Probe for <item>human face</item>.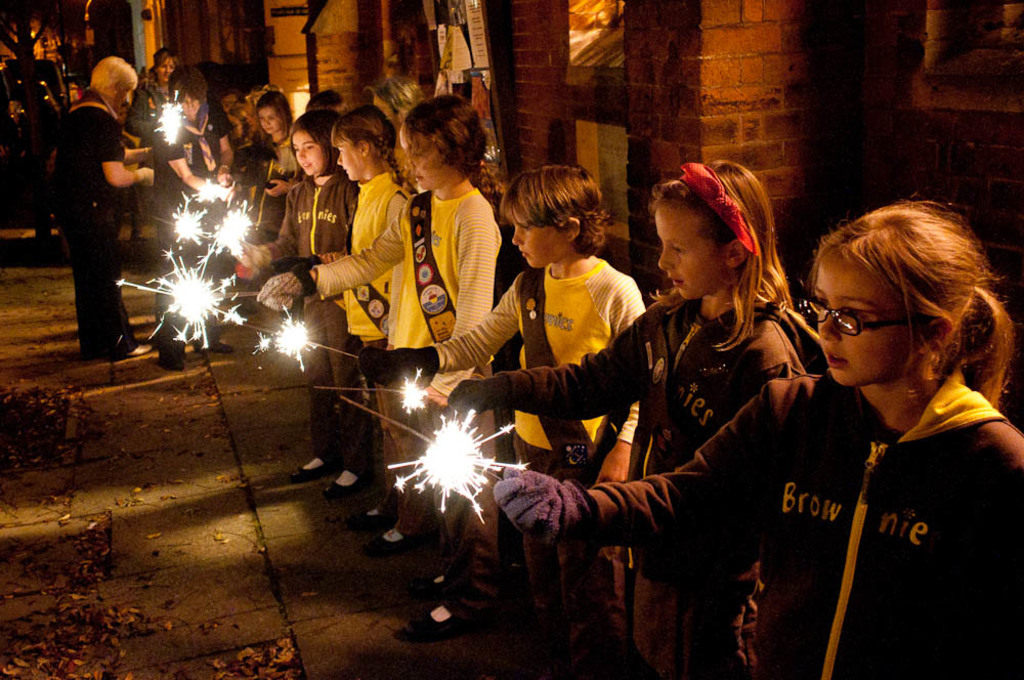
Probe result: [334,131,361,179].
